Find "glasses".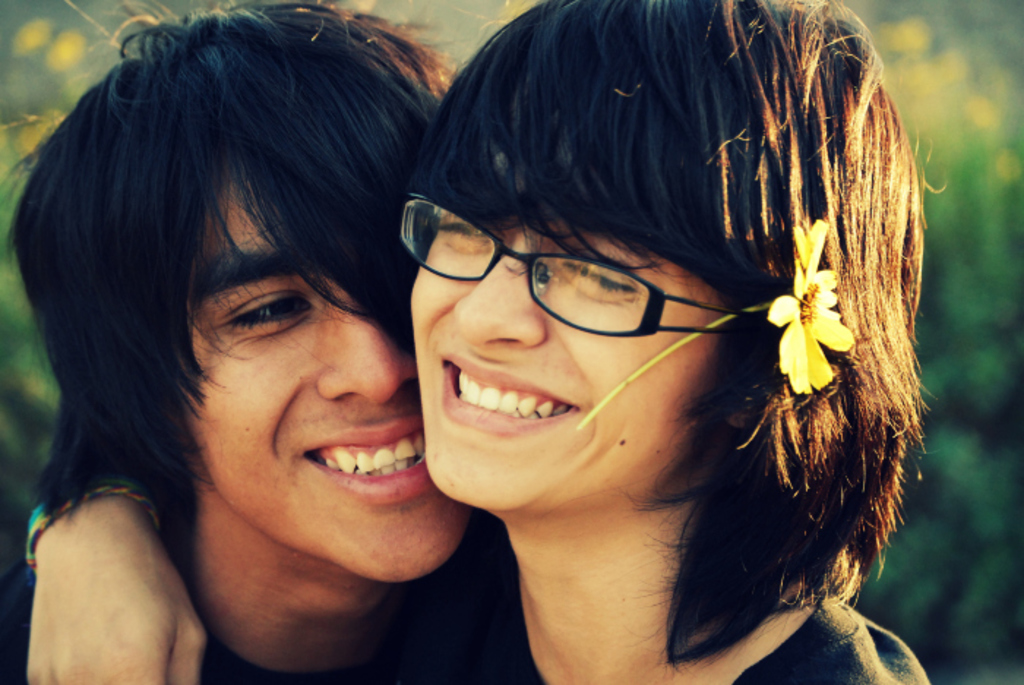
{"left": 399, "top": 192, "right": 753, "bottom": 337}.
